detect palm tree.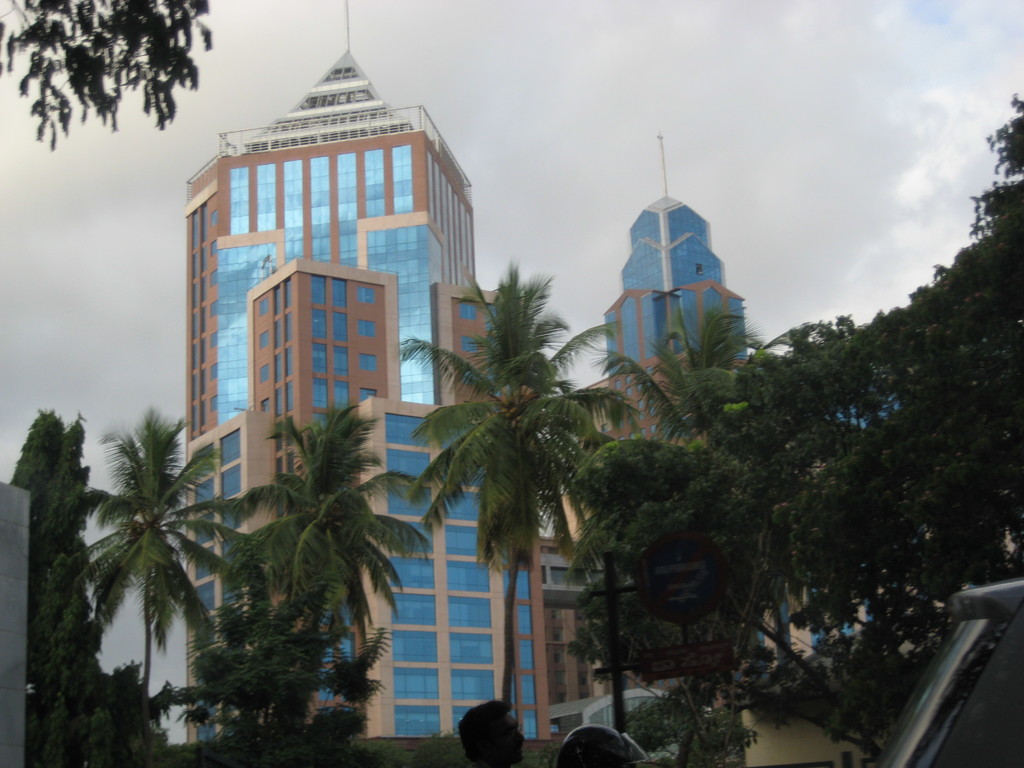
Detected at [x1=81, y1=421, x2=208, y2=748].
